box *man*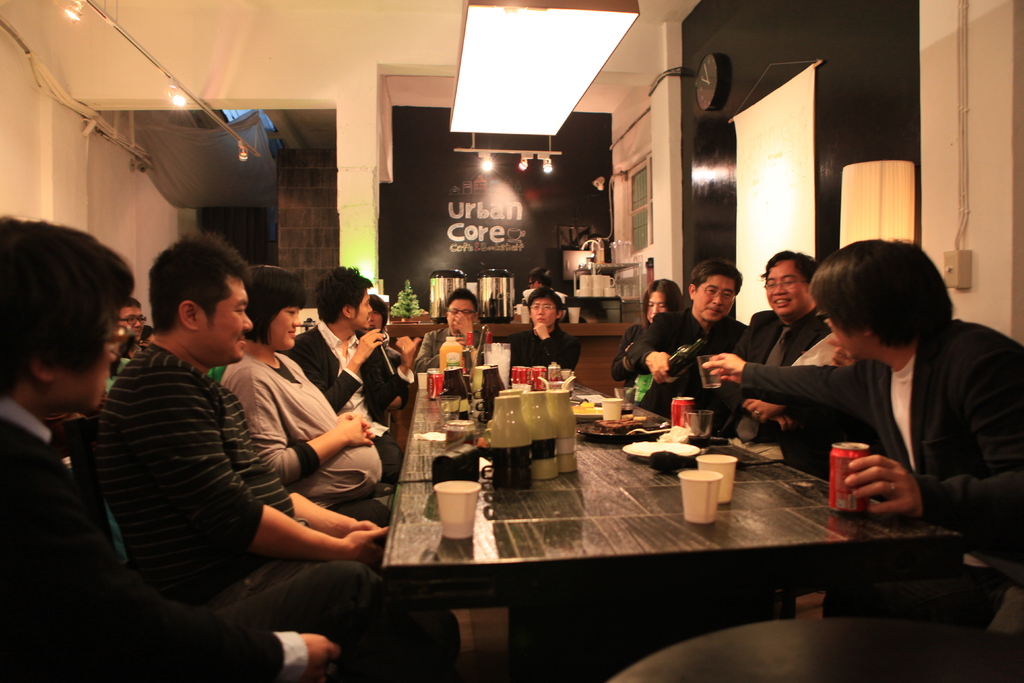
[417, 299, 502, 372]
